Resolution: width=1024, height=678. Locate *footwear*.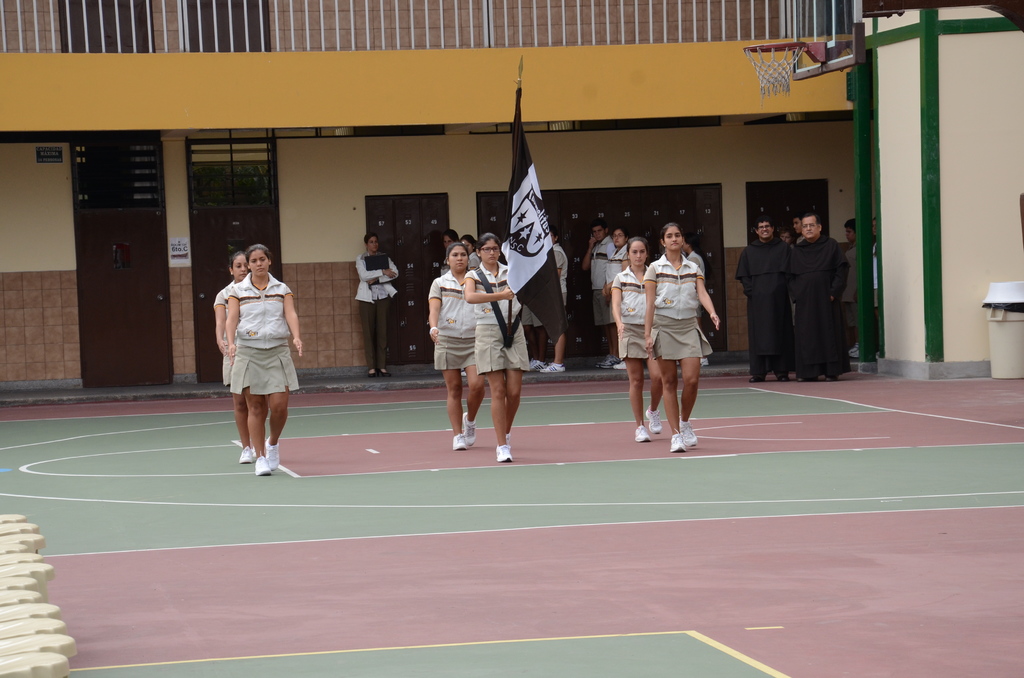
rect(666, 426, 689, 455).
